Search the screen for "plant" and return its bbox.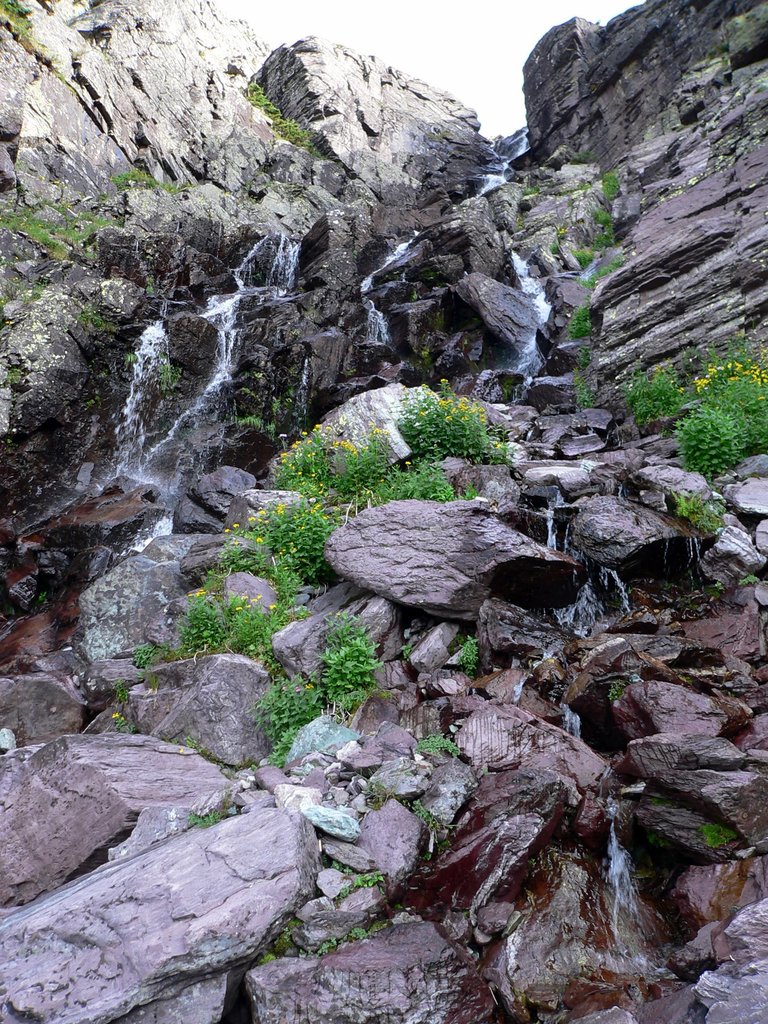
Found: crop(580, 256, 623, 284).
